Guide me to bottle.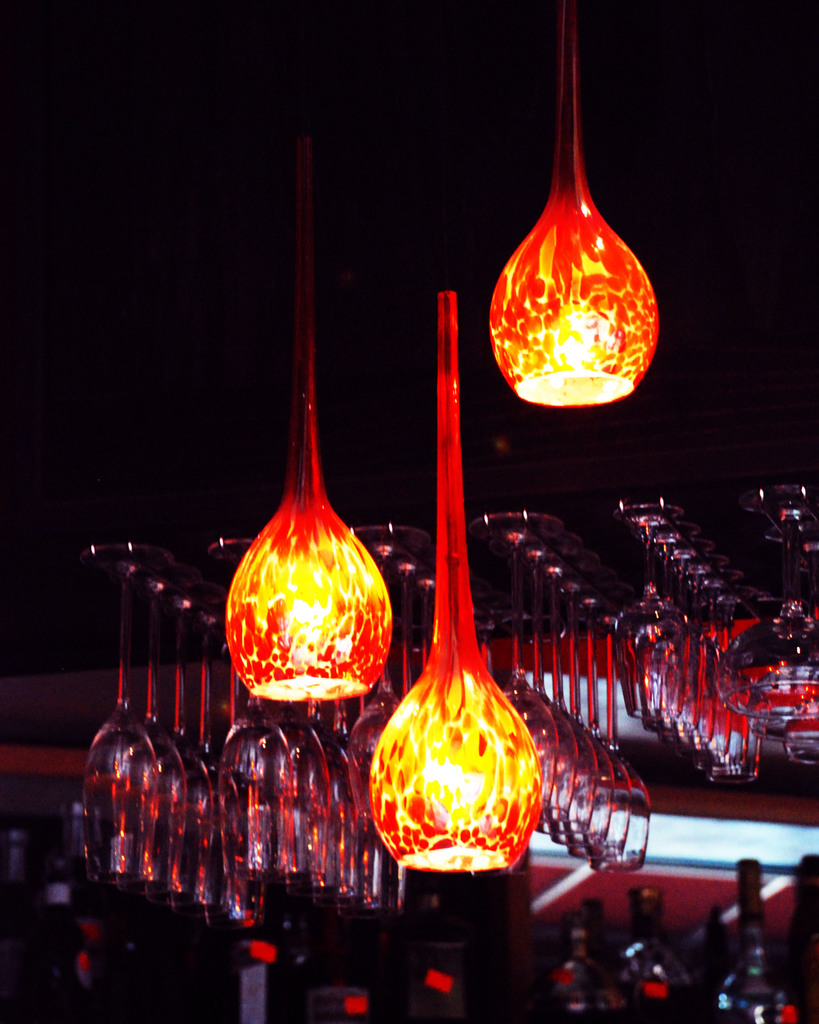
Guidance: region(550, 913, 610, 1023).
